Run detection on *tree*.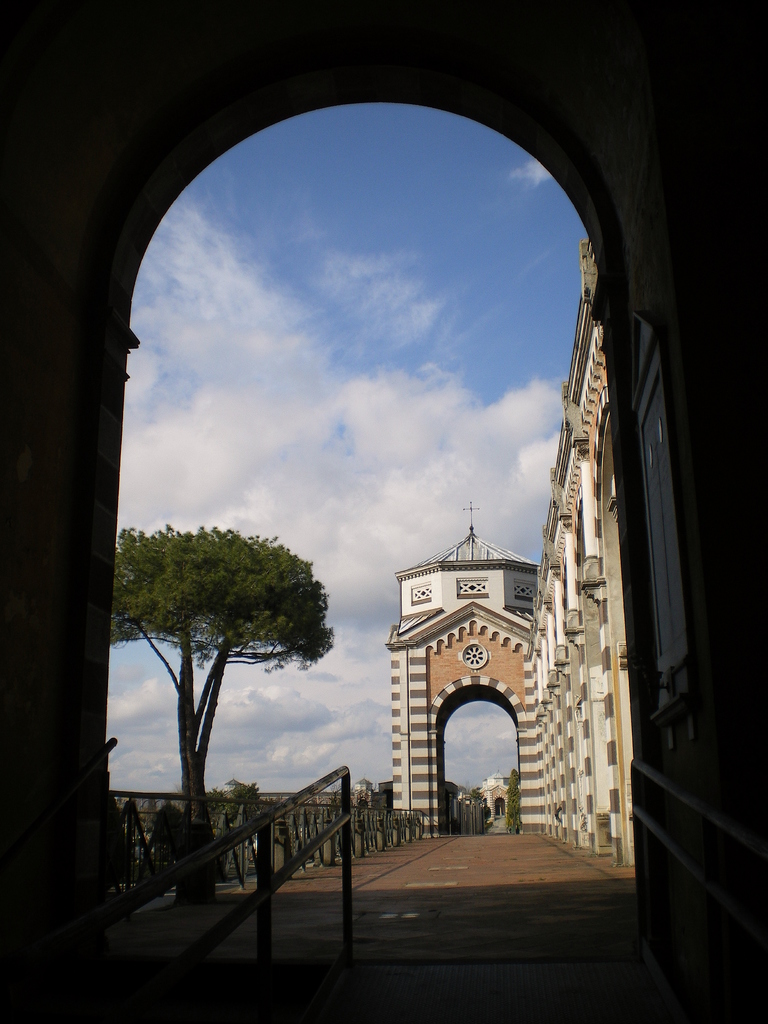
Result: [107, 524, 331, 835].
